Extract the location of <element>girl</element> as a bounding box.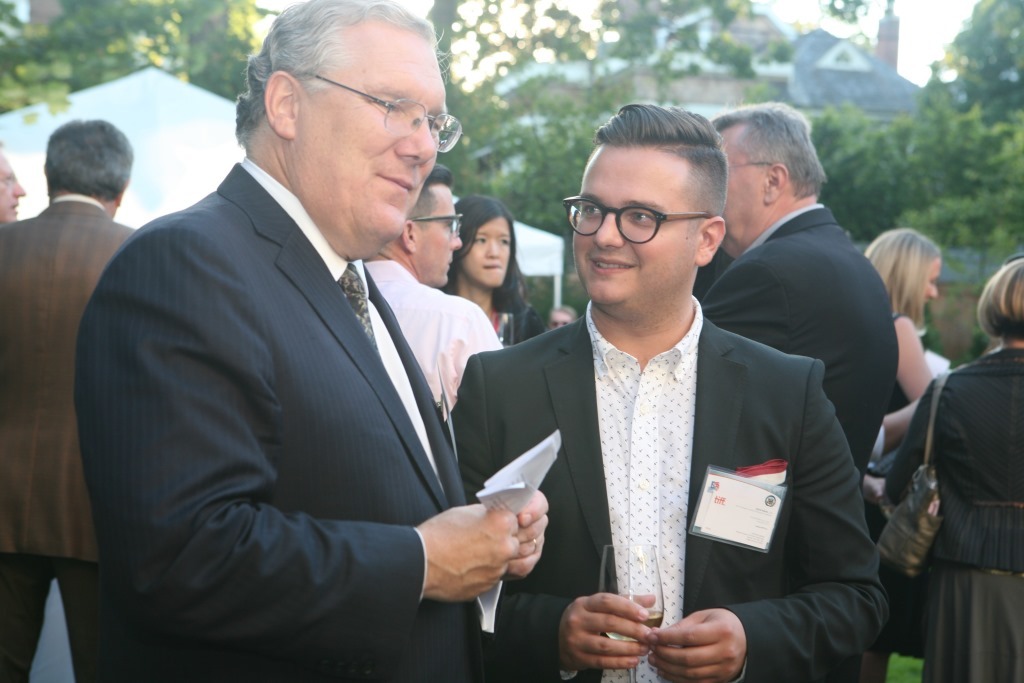
<region>438, 196, 545, 347</region>.
